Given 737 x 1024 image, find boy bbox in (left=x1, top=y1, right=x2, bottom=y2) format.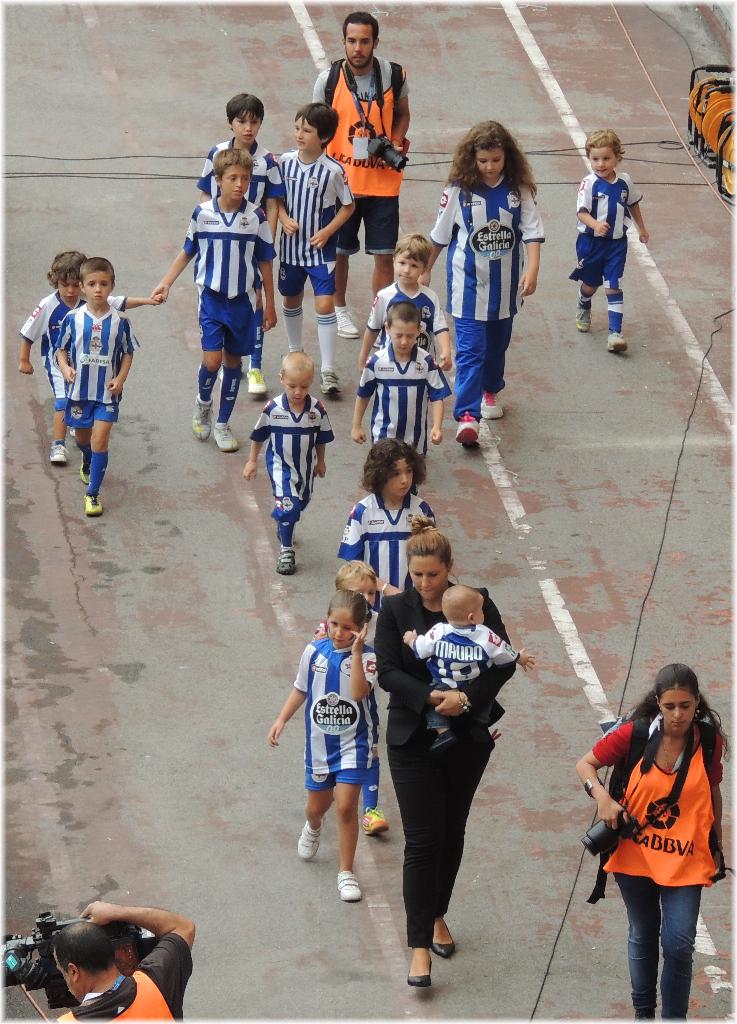
(left=190, top=84, right=276, bottom=397).
